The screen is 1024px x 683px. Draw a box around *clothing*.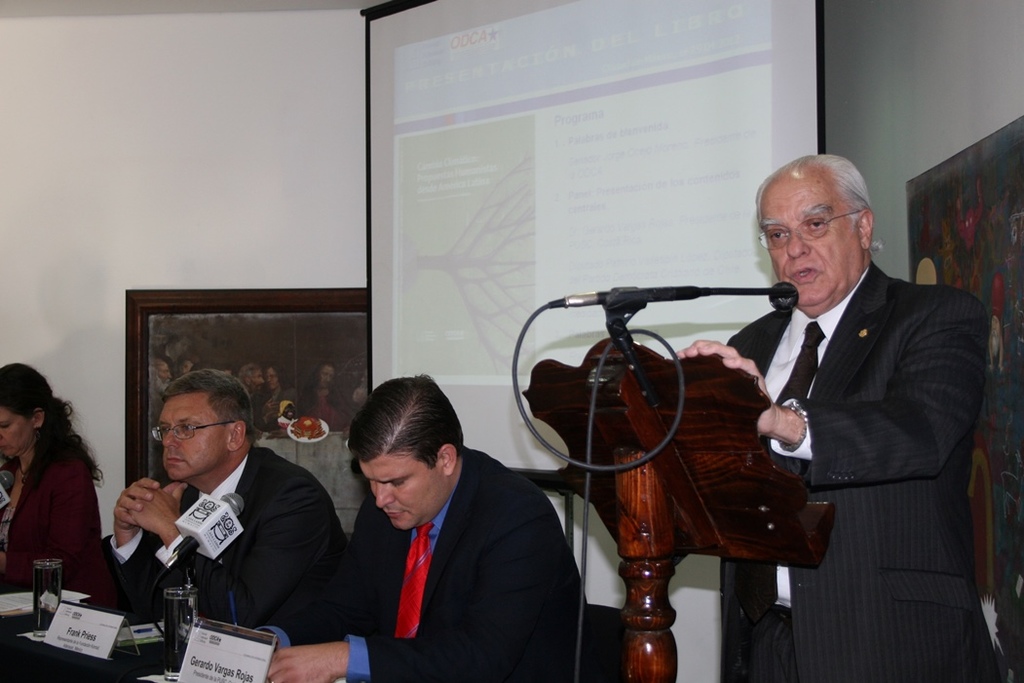
{"x1": 0, "y1": 420, "x2": 137, "y2": 597}.
